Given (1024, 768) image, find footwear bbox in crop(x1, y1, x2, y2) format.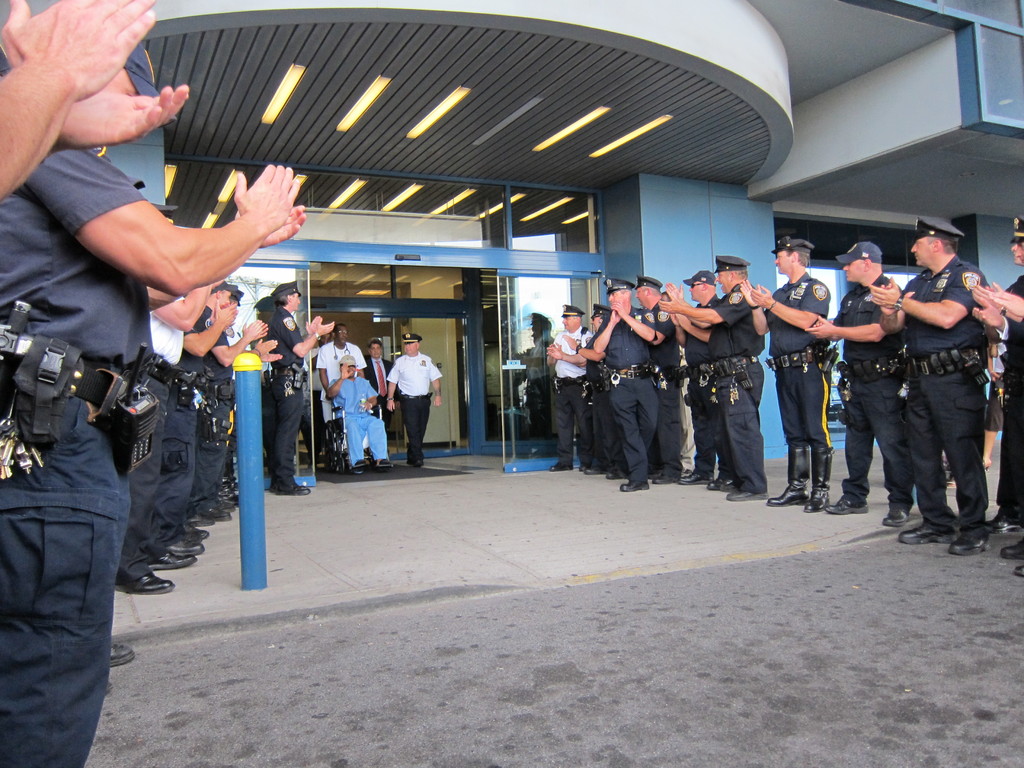
crop(618, 478, 650, 491).
